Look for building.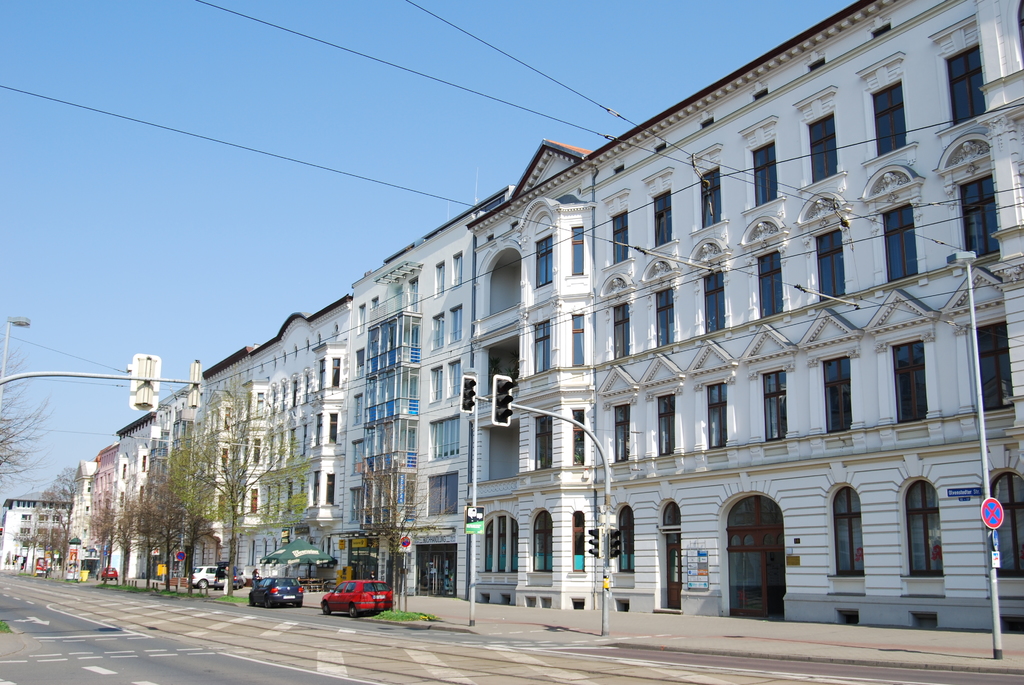
Found: <box>144,362,194,578</box>.
